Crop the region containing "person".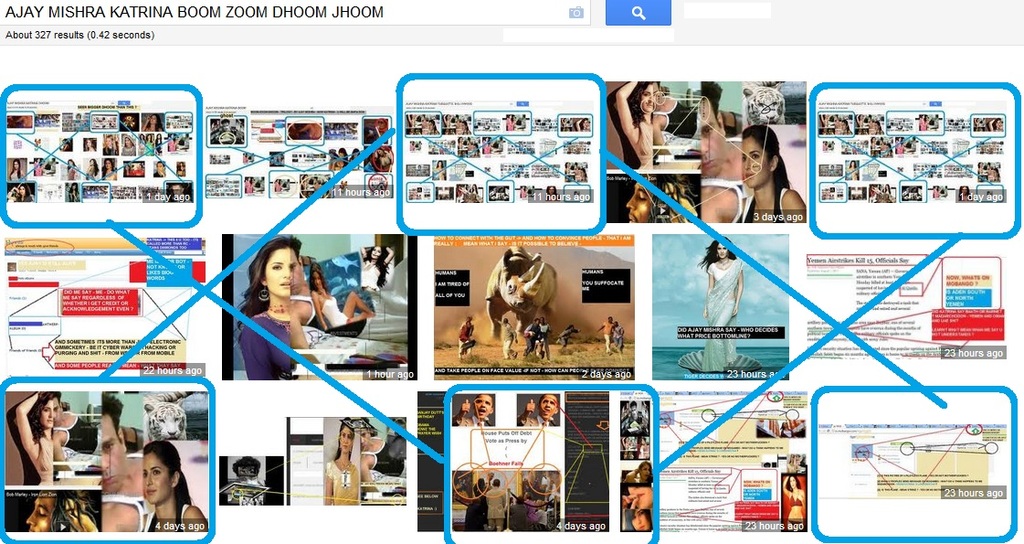
Crop region: 143,435,209,530.
